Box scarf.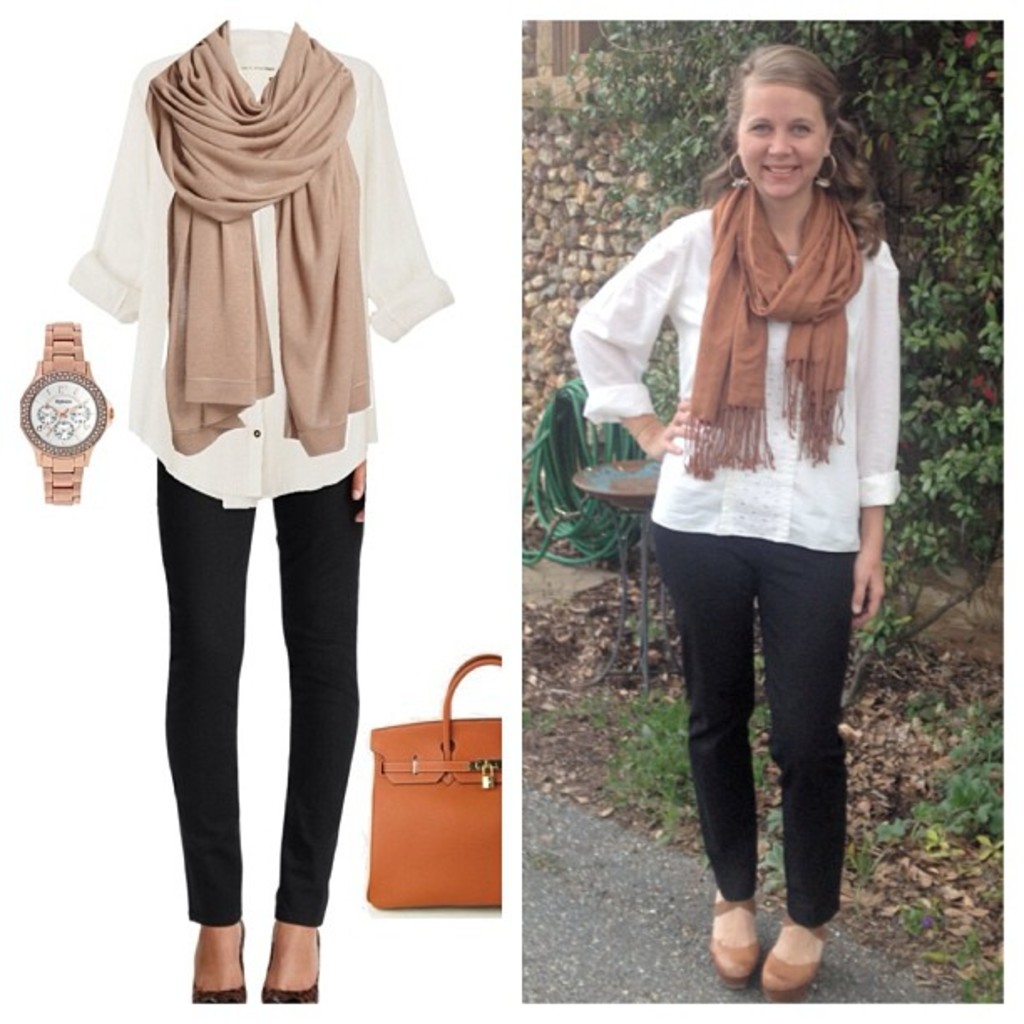
bbox=[142, 8, 363, 463].
